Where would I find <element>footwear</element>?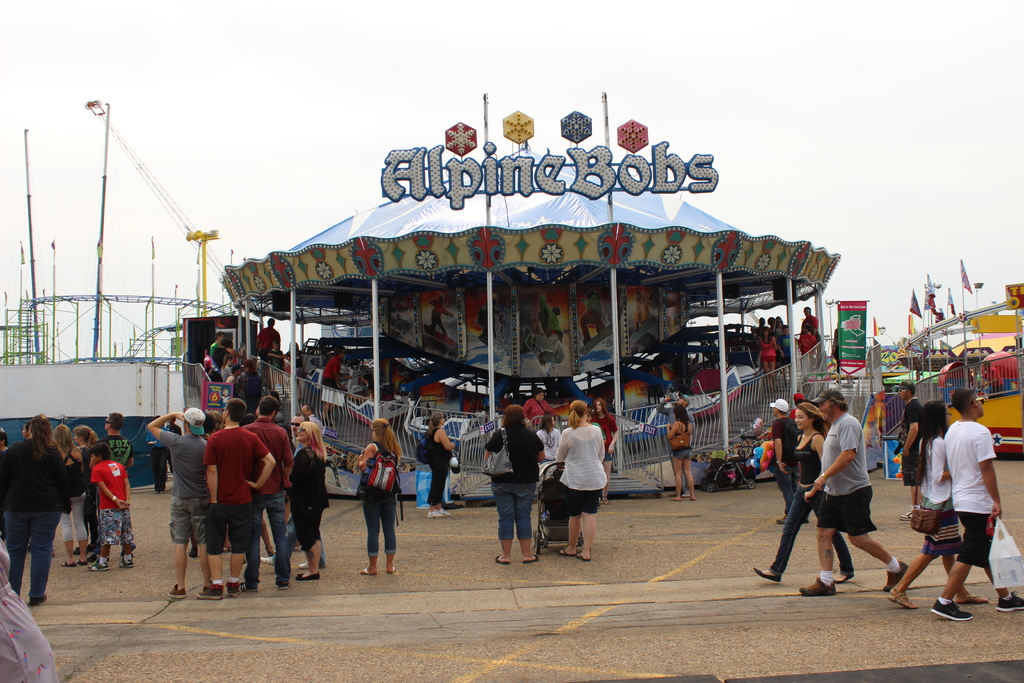
At <box>796,577,839,599</box>.
